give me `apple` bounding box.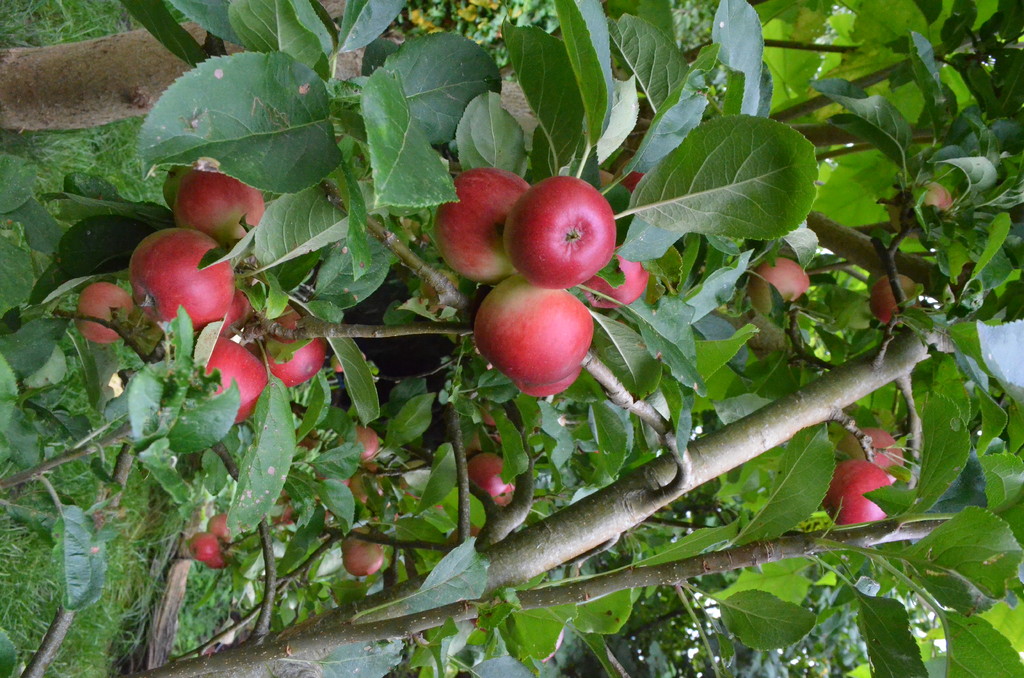
locate(836, 430, 906, 478).
